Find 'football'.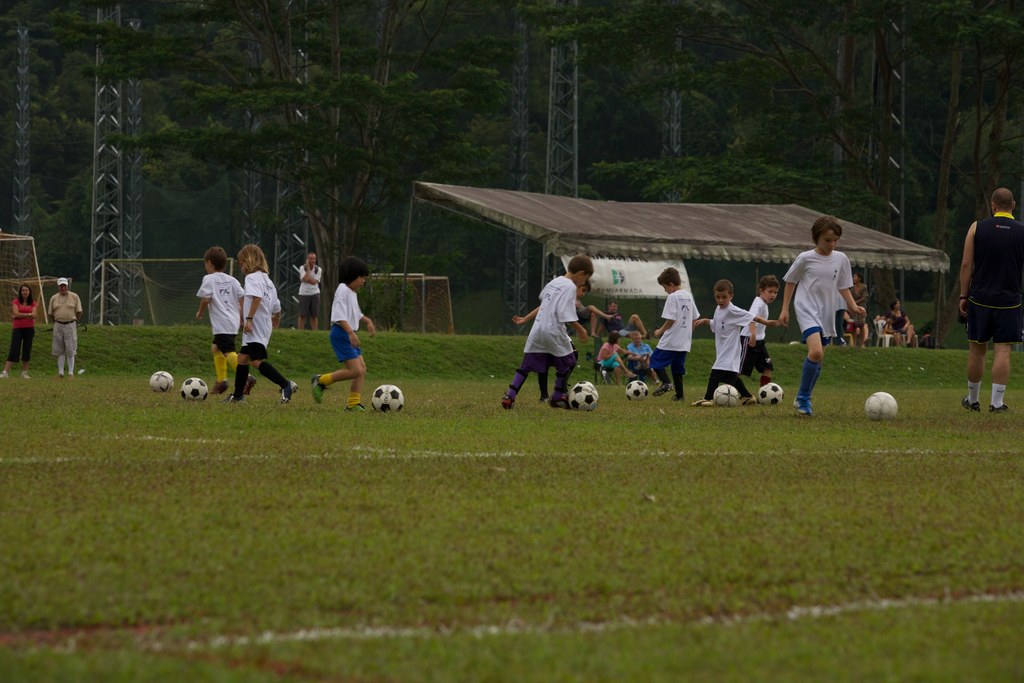
box(568, 378, 599, 409).
